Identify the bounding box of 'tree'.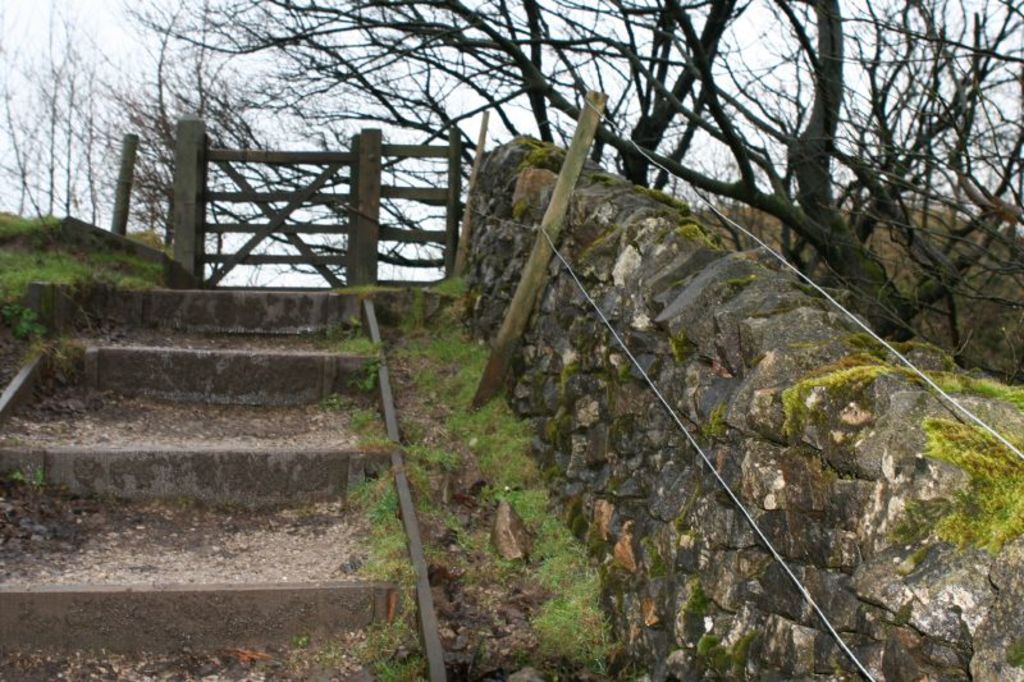
{"x1": 0, "y1": 0, "x2": 248, "y2": 313}.
